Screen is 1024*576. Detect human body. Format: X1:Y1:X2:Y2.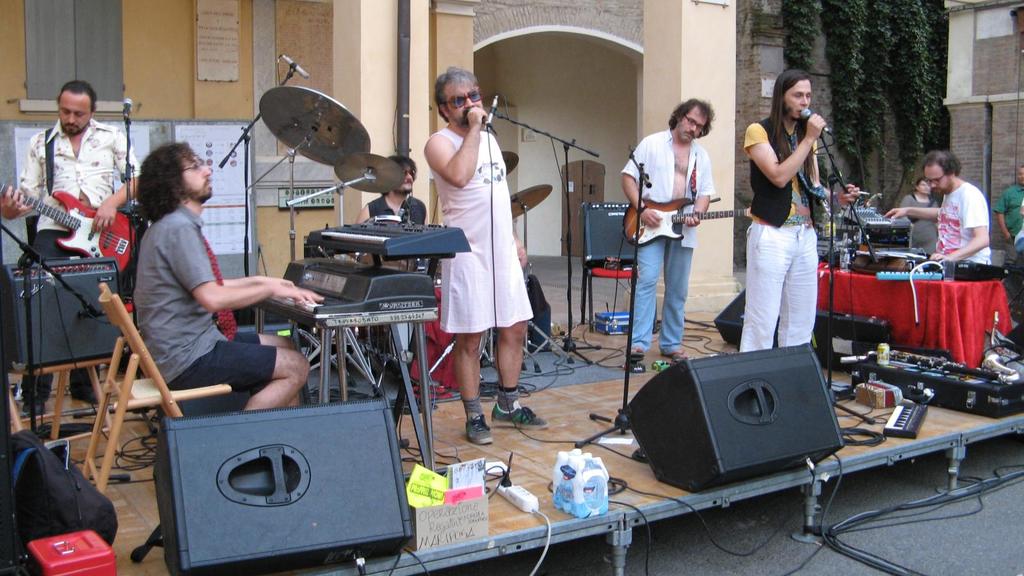
735:67:826:360.
